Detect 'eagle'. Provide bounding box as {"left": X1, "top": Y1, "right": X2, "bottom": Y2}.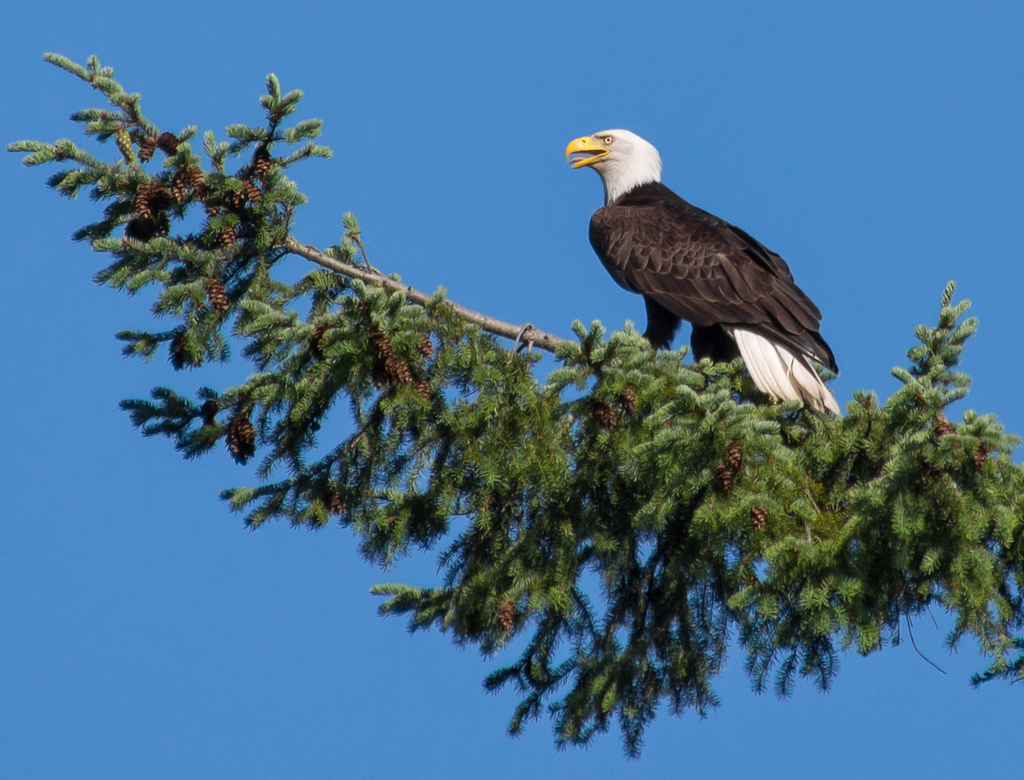
{"left": 560, "top": 124, "right": 842, "bottom": 416}.
